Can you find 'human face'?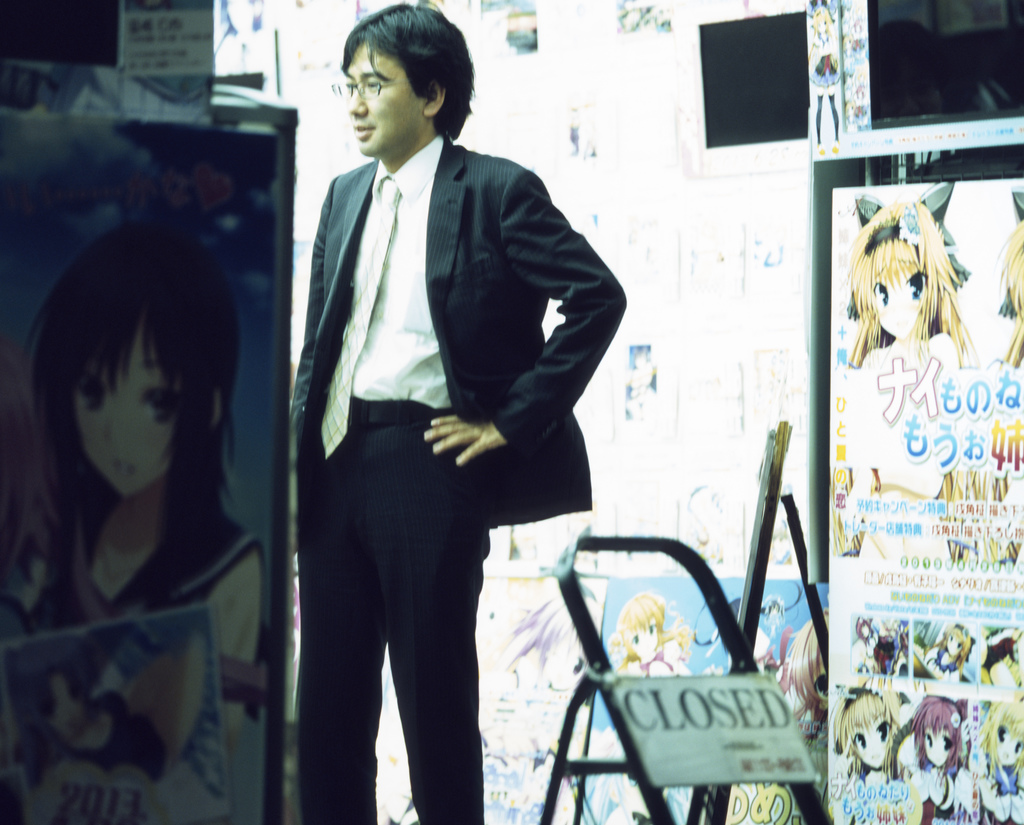
Yes, bounding box: left=815, top=18, right=828, bottom=33.
